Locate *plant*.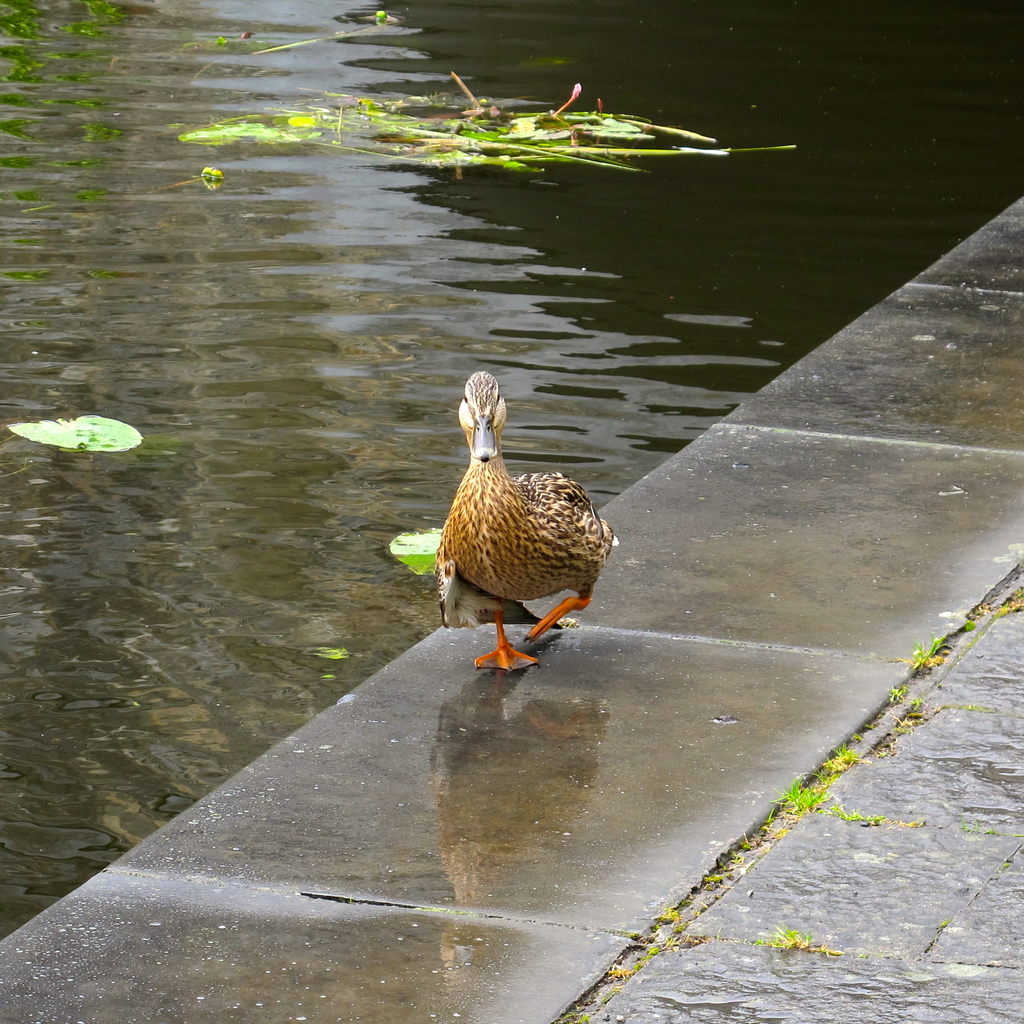
Bounding box: l=907, t=637, r=948, b=667.
